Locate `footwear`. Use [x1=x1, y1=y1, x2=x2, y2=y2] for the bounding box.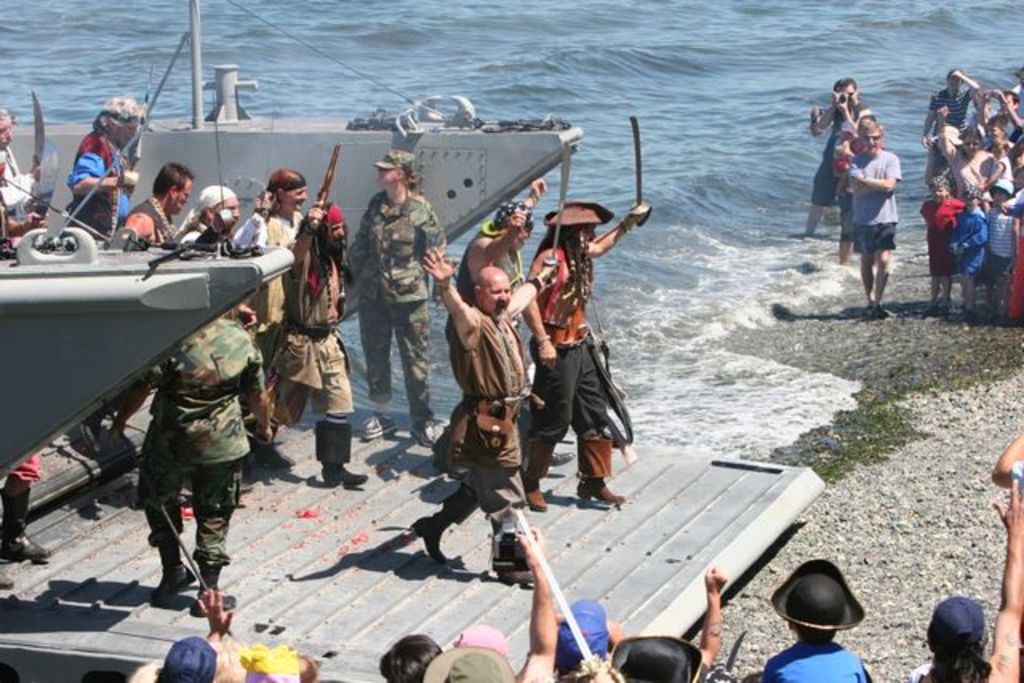
[x1=920, y1=302, x2=947, y2=317].
